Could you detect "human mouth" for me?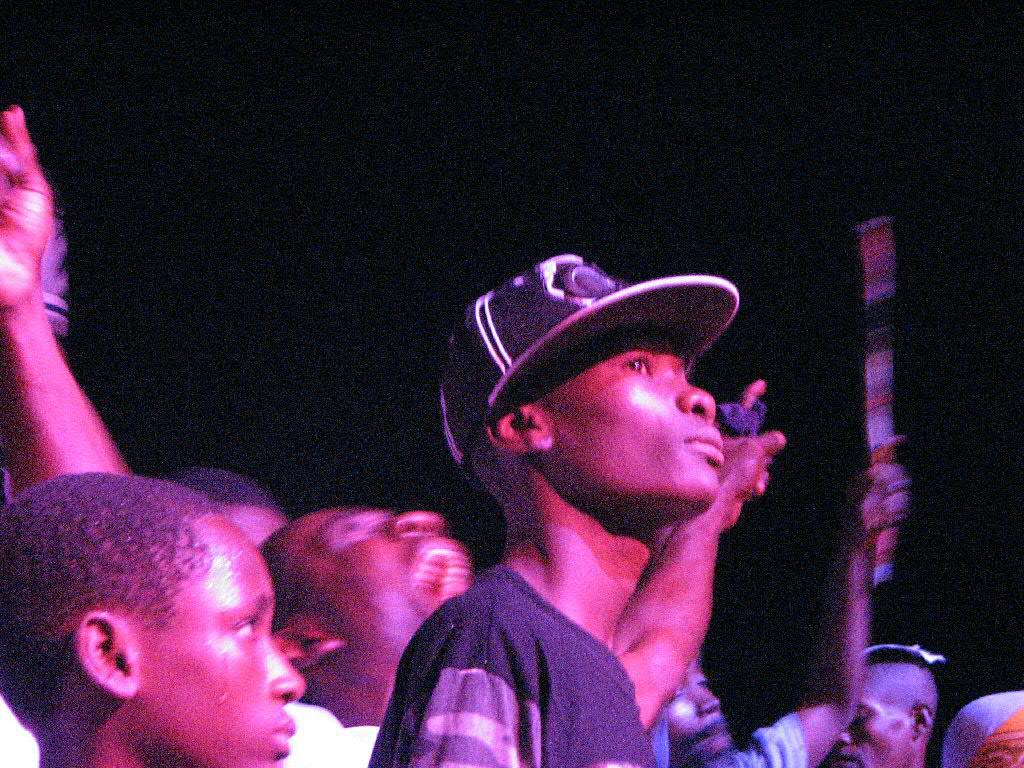
Detection result: [266,719,296,755].
